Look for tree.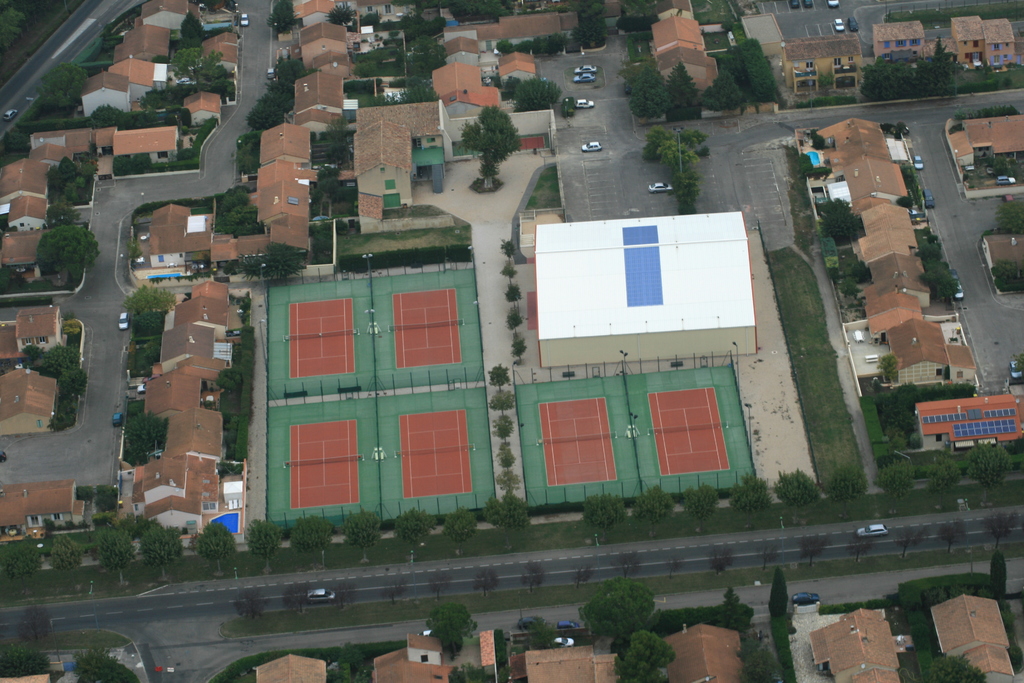
Found: [138, 522, 186, 584].
